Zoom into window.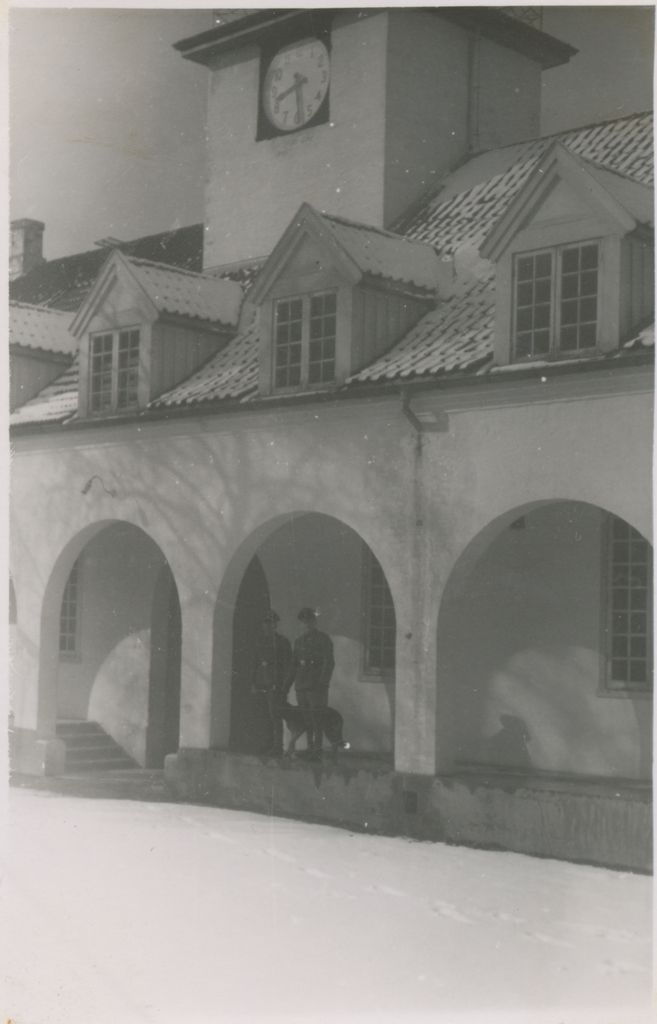
Zoom target: [x1=359, y1=538, x2=398, y2=694].
